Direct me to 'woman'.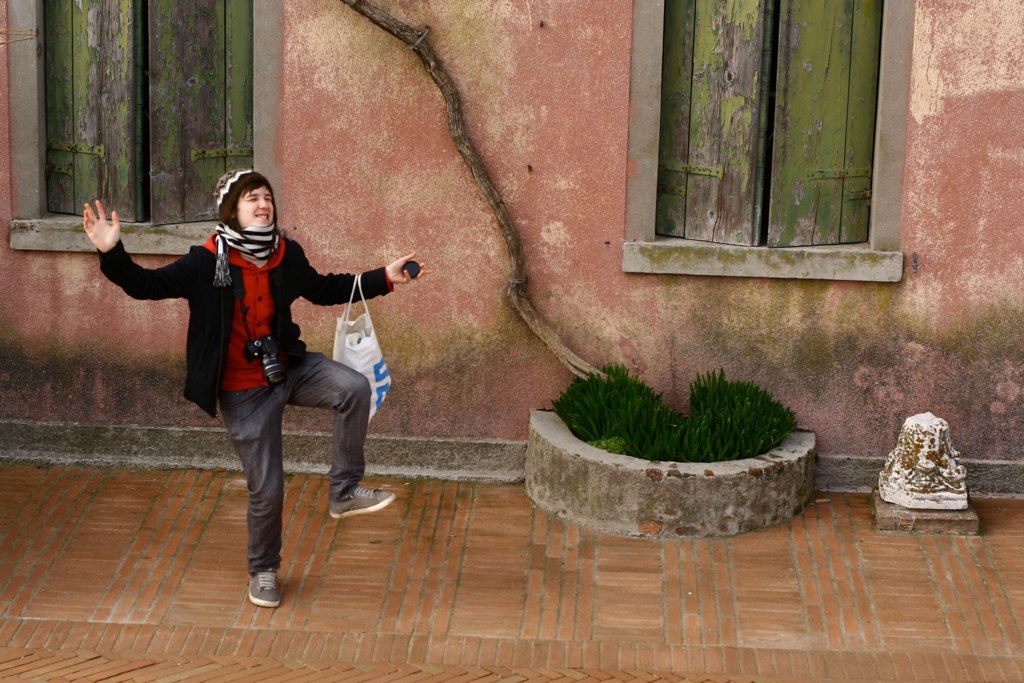
Direction: box=[101, 160, 405, 618].
